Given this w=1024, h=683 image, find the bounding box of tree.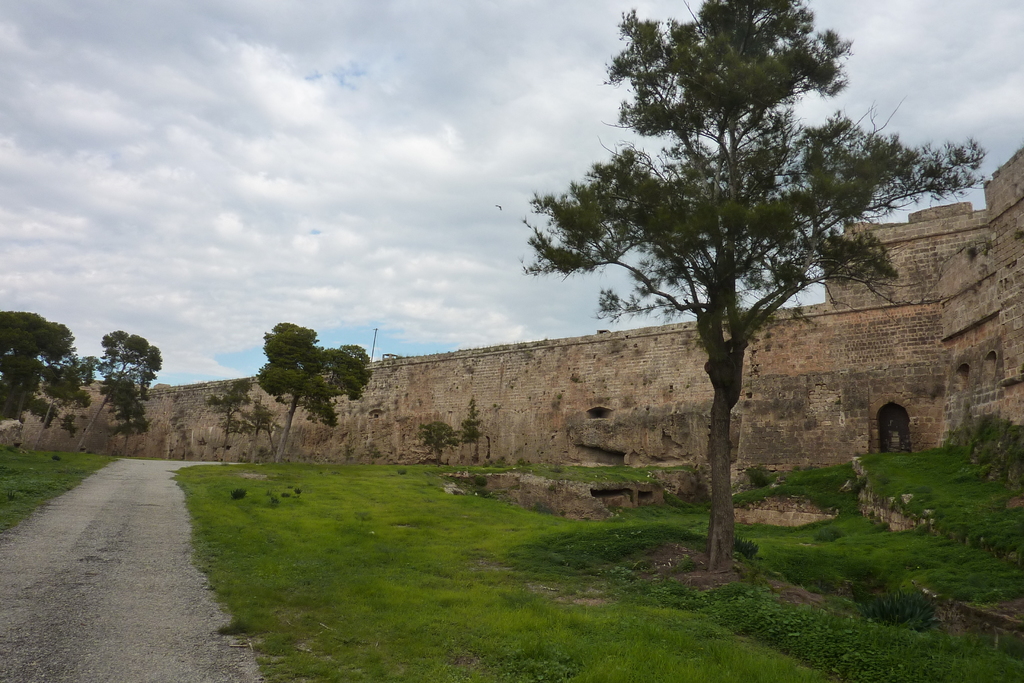
bbox=[105, 367, 152, 458].
